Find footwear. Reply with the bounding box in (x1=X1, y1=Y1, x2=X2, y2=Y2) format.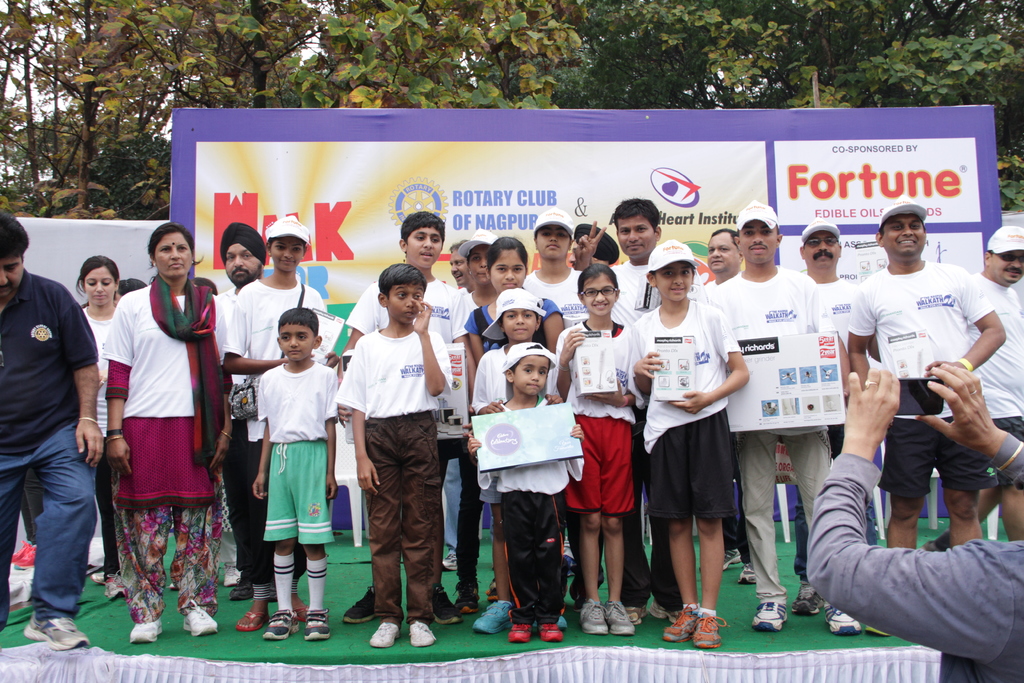
(x1=609, y1=601, x2=635, y2=638).
